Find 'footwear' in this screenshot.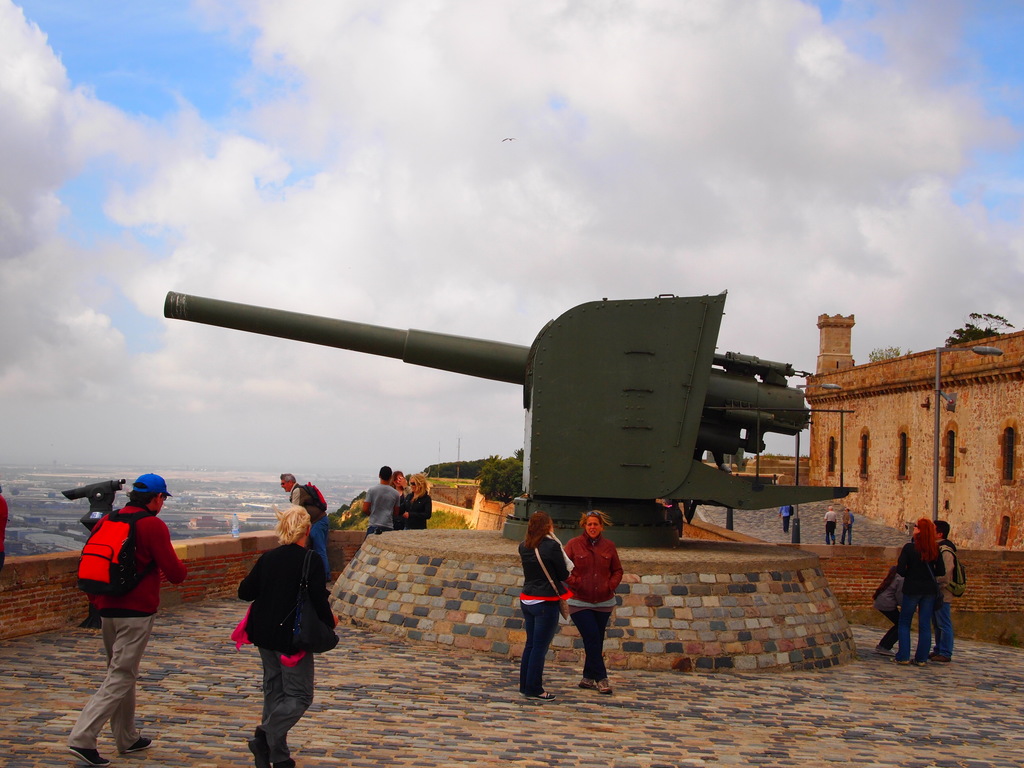
The bounding box for 'footwear' is {"x1": 118, "y1": 736, "x2": 153, "y2": 750}.
